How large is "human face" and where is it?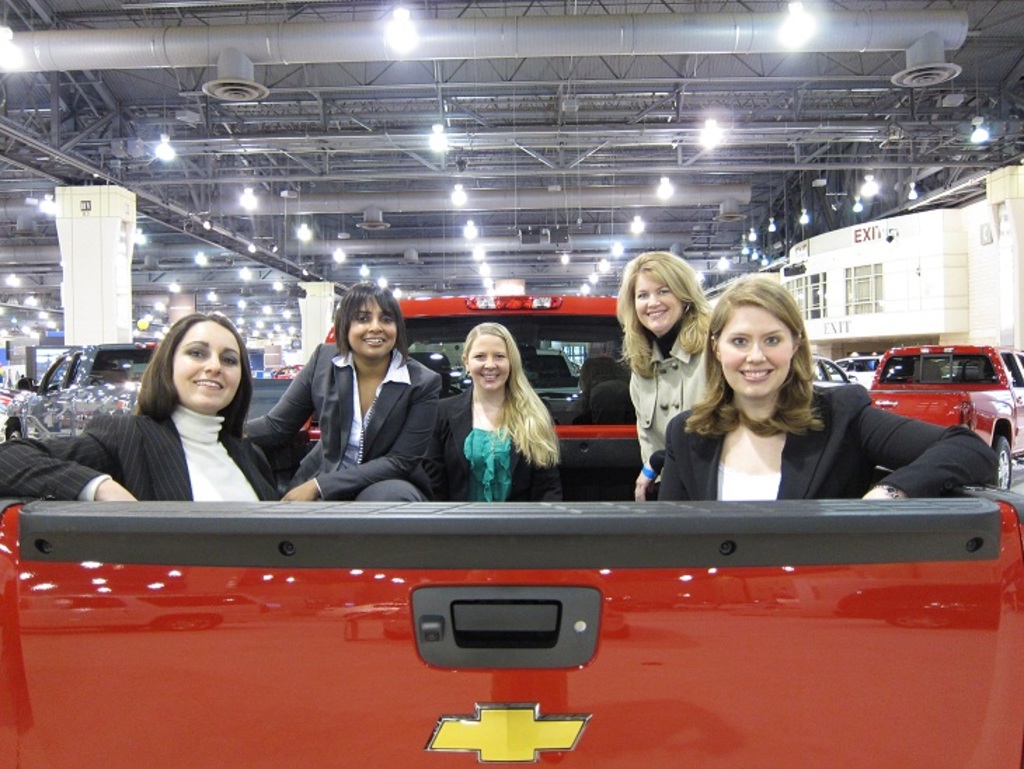
Bounding box: 464:335:508:392.
